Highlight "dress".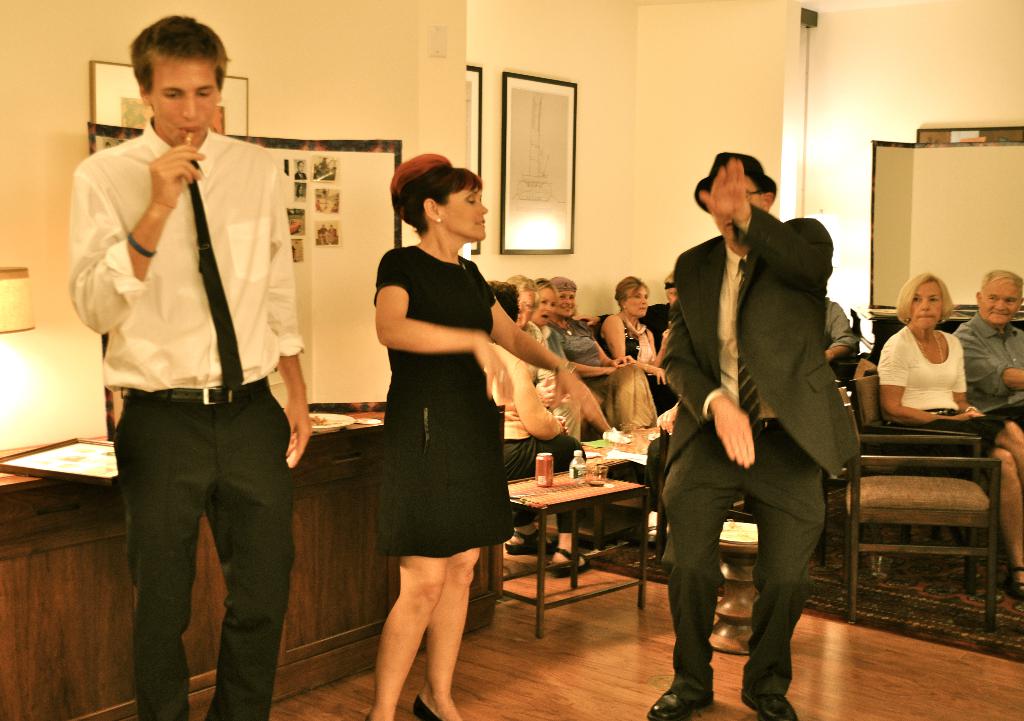
Highlighted region: bbox=(367, 240, 524, 560).
